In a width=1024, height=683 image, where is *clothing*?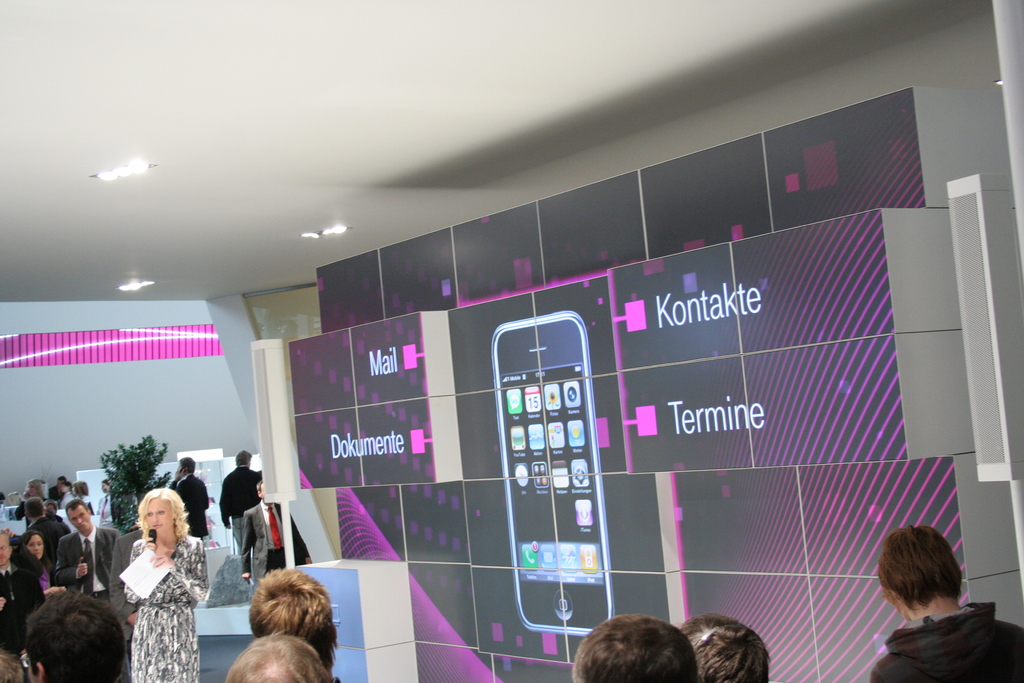
108 532 145 643.
